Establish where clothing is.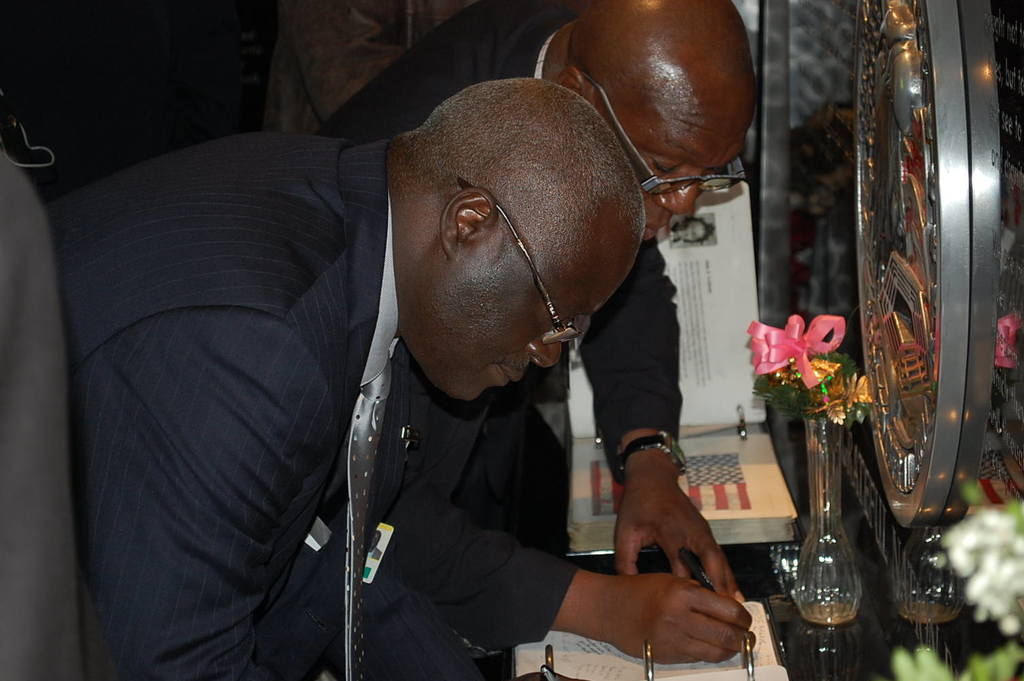
Established at x1=0, y1=170, x2=93, y2=680.
